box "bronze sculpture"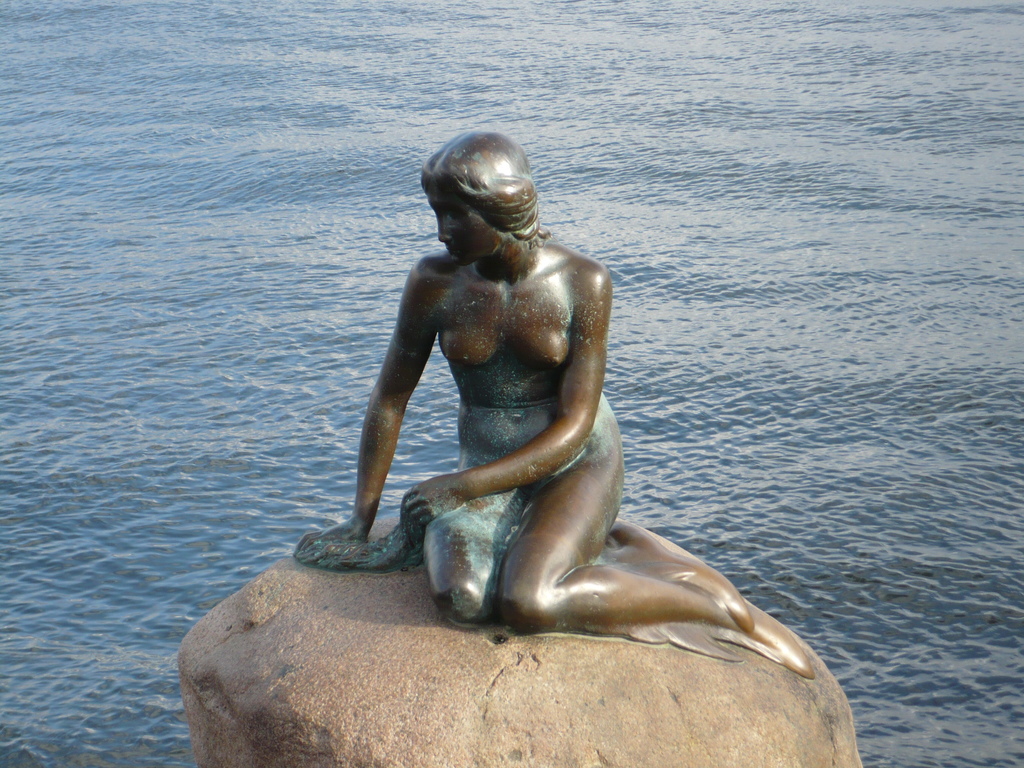
[x1=288, y1=129, x2=810, y2=678]
